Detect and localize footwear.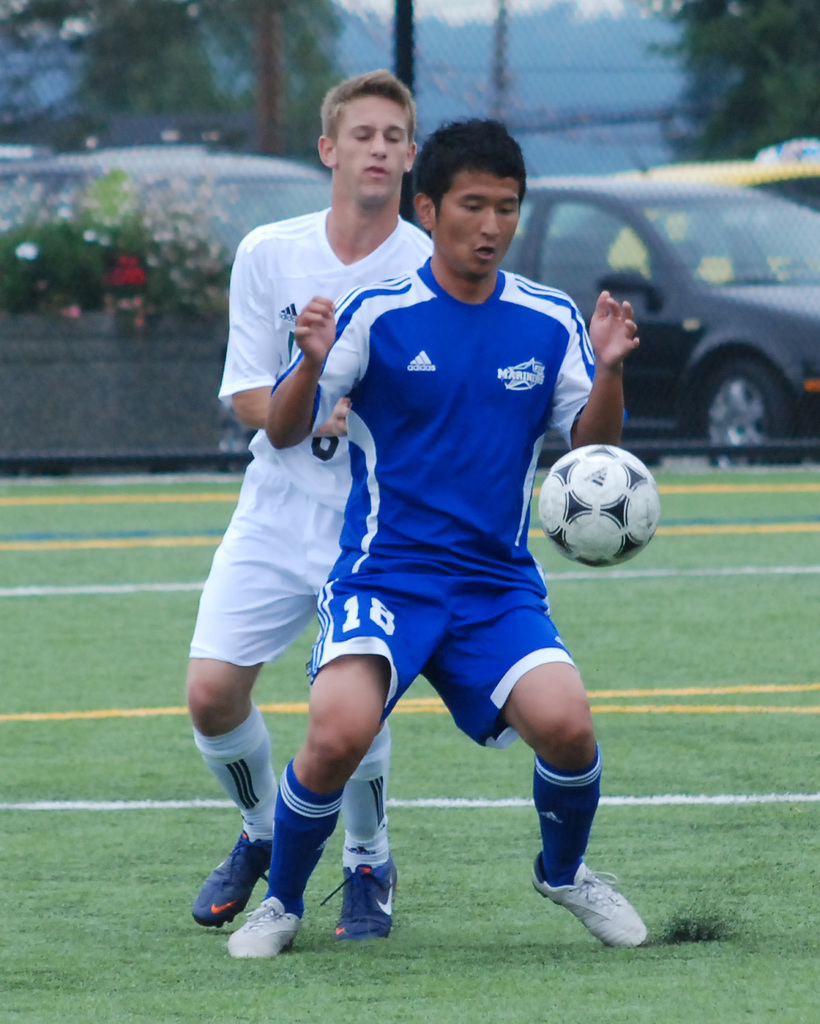
Localized at 322,860,402,939.
